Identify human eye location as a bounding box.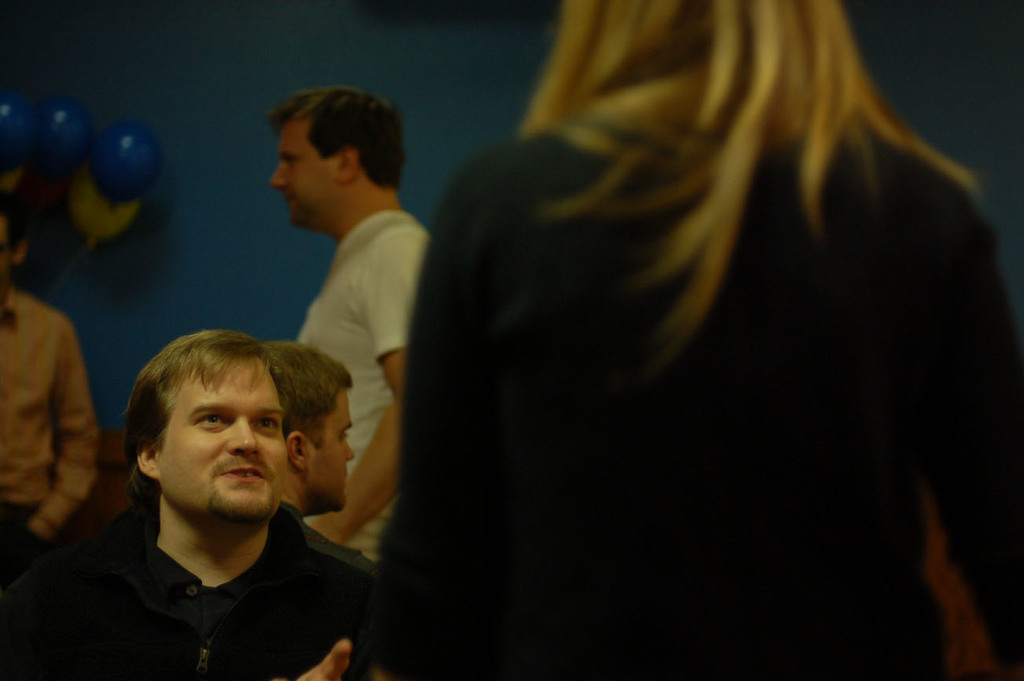
278,157,299,170.
